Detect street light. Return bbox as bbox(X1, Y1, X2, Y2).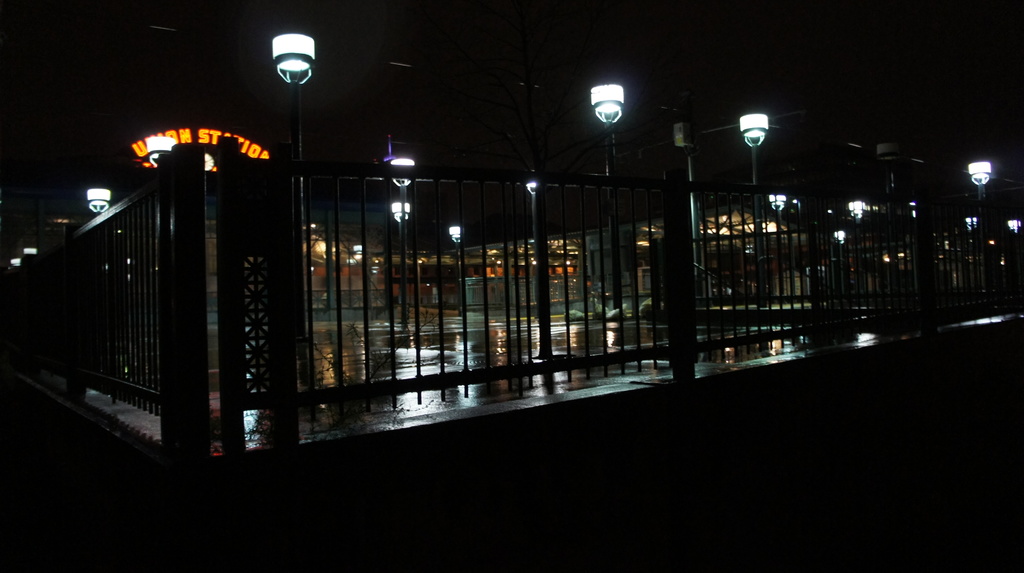
bbox(737, 112, 774, 316).
